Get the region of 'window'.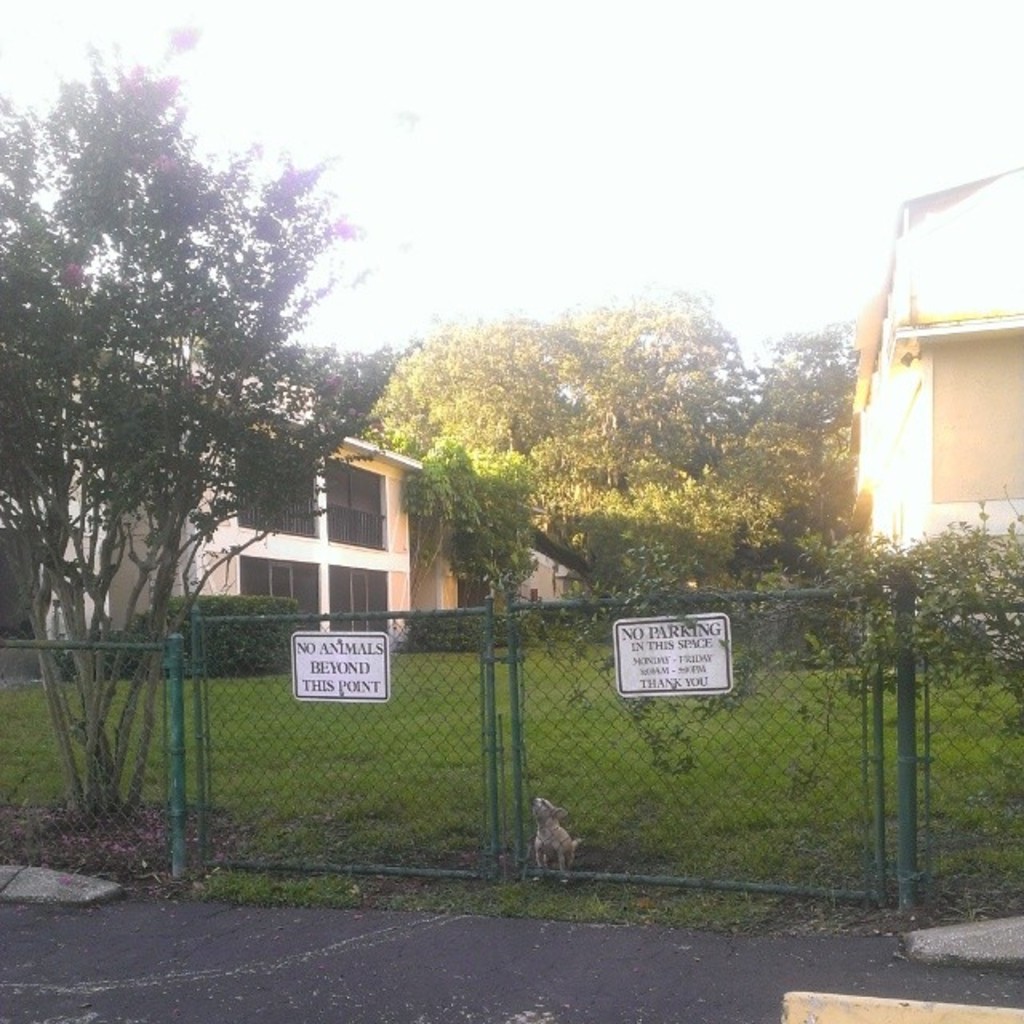
l=238, t=554, r=323, b=622.
